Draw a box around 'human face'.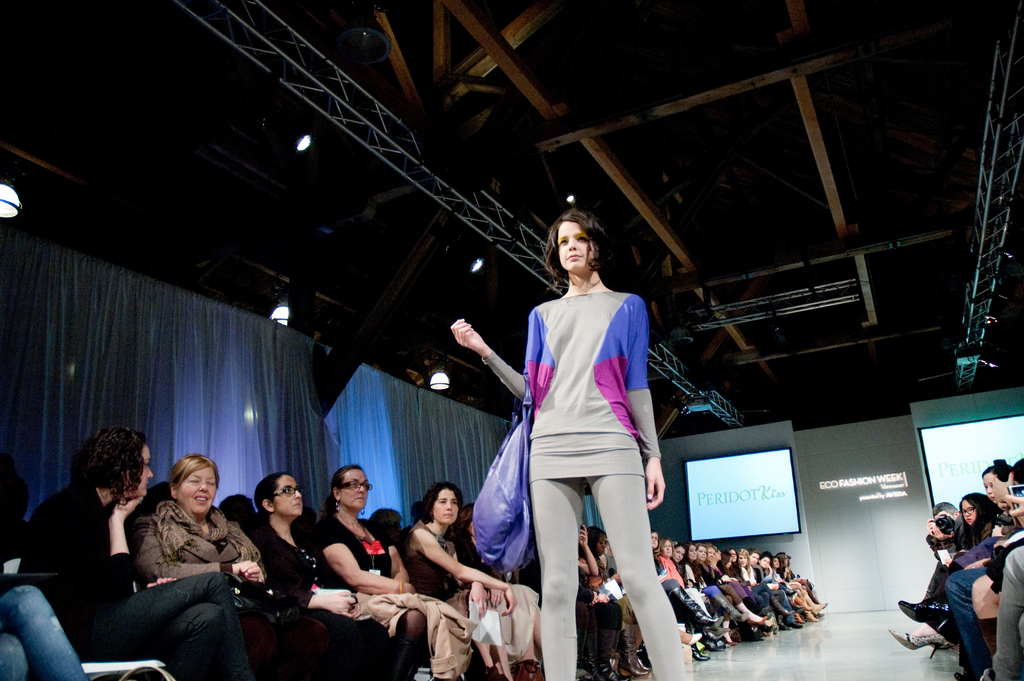
left=555, top=217, right=593, bottom=269.
